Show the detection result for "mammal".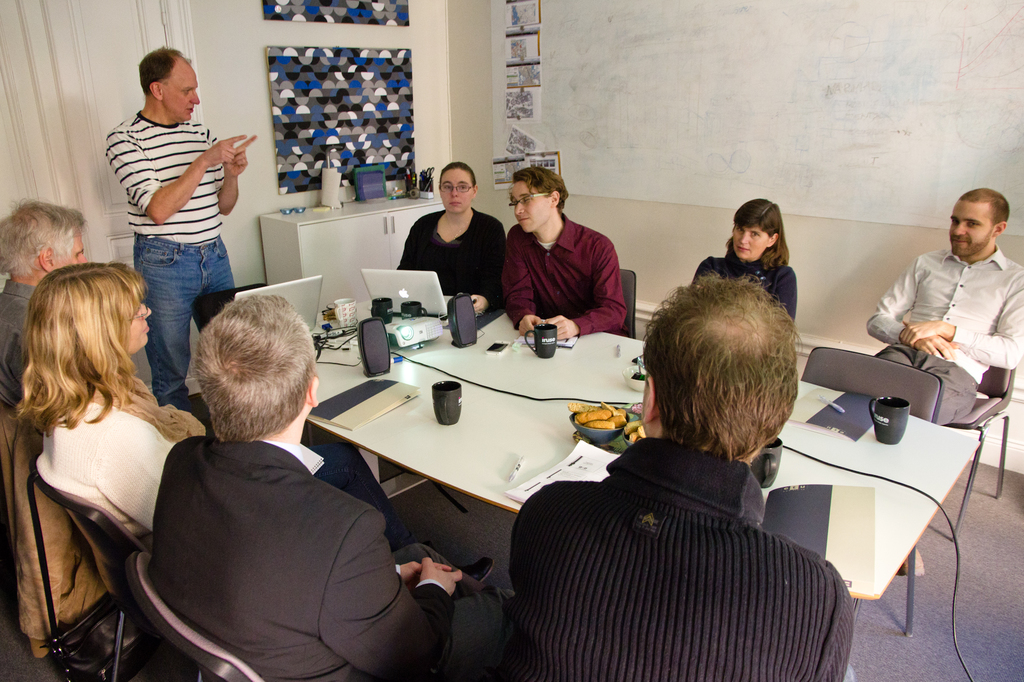
bbox=(865, 179, 1023, 432).
